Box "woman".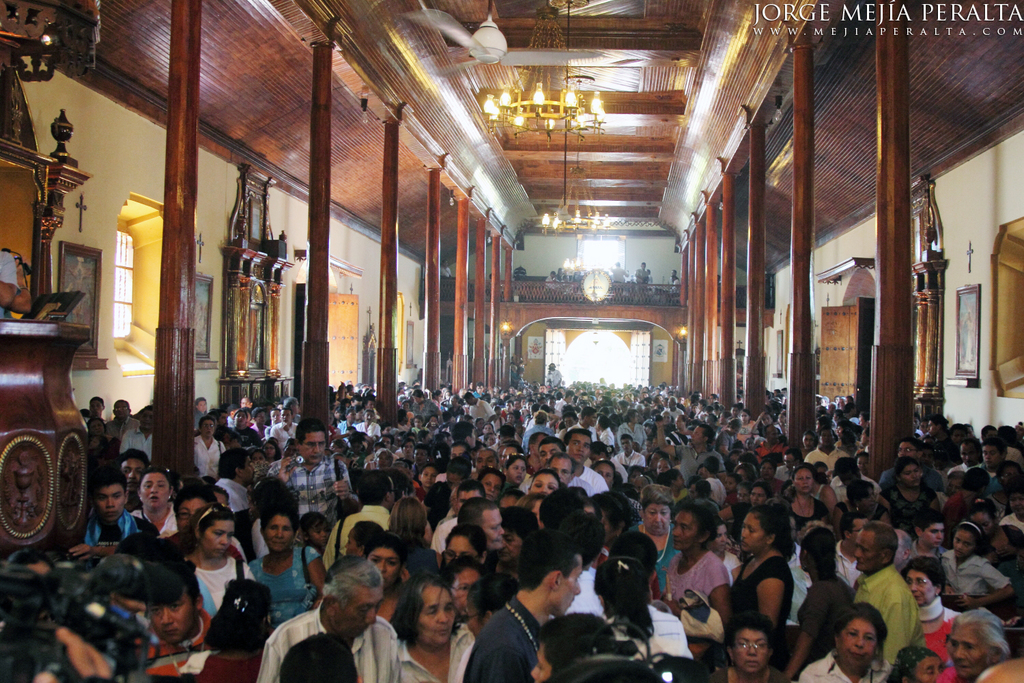
x1=441 y1=520 x2=484 y2=570.
